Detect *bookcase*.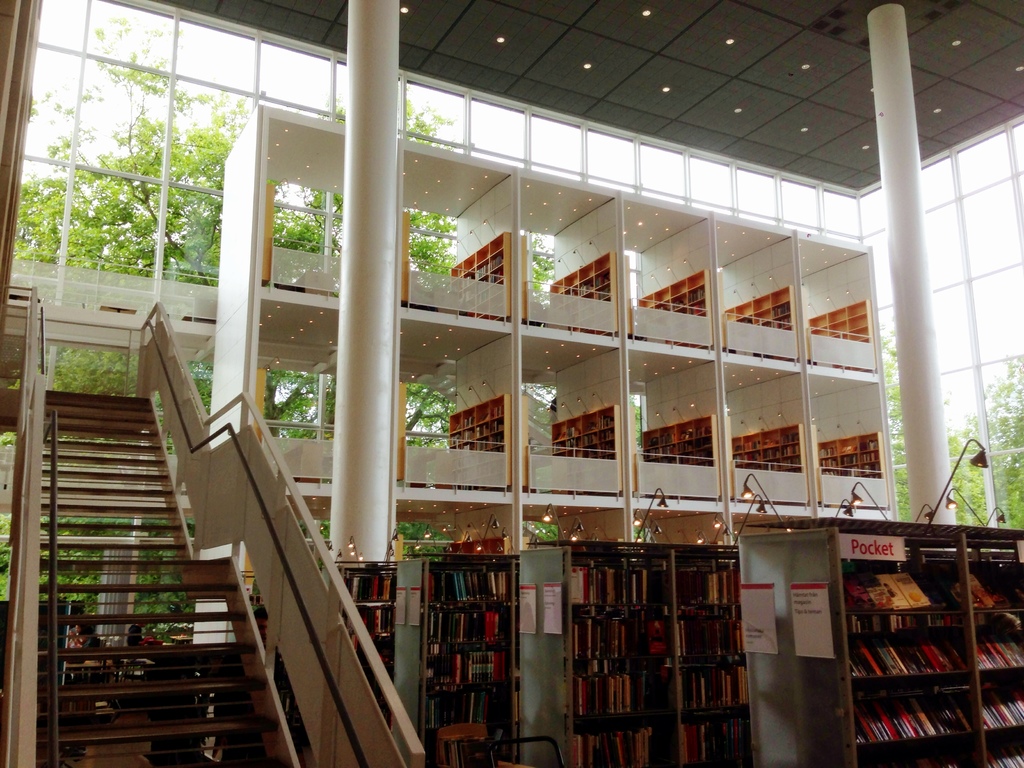
Detected at [left=733, top=422, right=806, bottom=504].
